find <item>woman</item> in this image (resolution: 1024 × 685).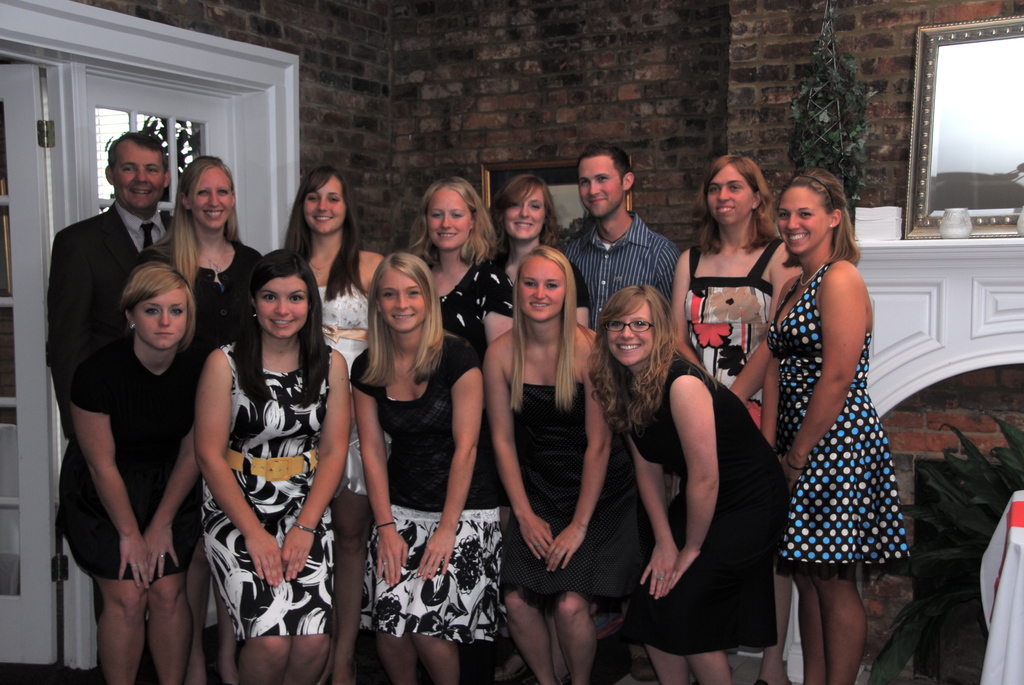
760, 166, 910, 670.
